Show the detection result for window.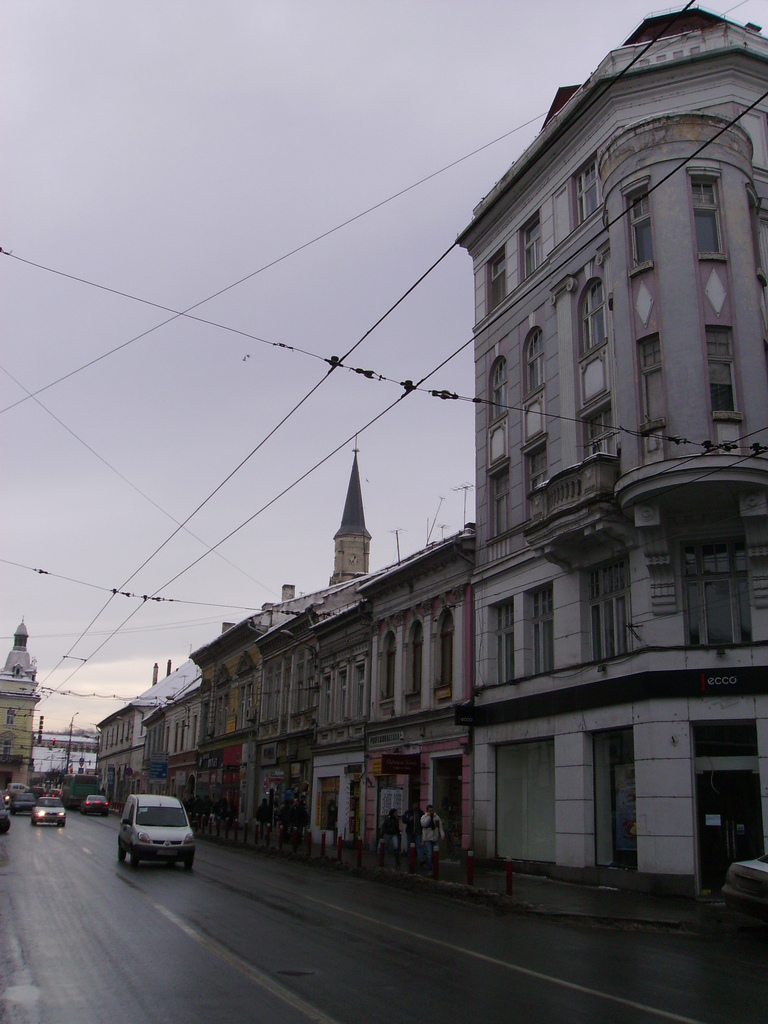
x1=584, y1=281, x2=608, y2=355.
